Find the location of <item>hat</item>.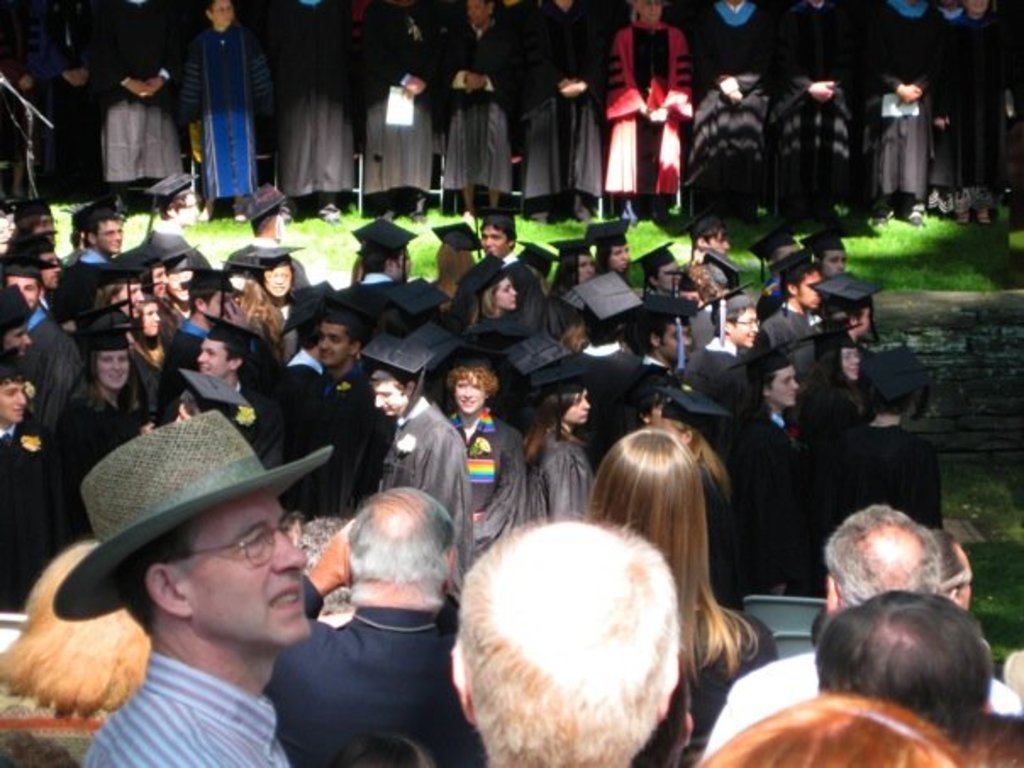
Location: pyautogui.locateOnScreen(44, 410, 336, 621).
